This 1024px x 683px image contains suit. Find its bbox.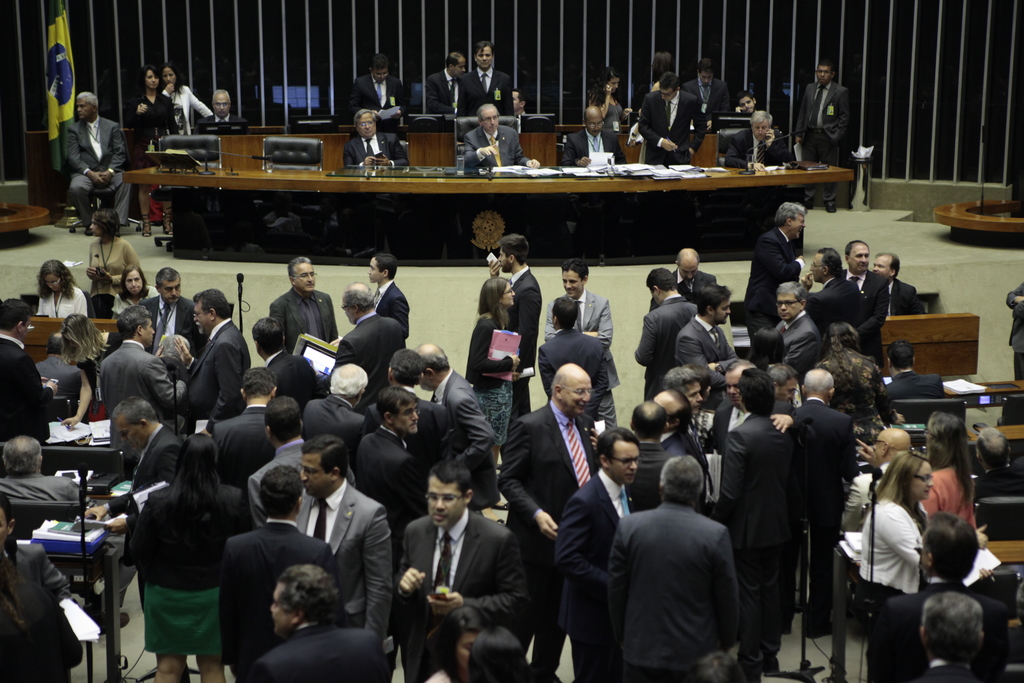
Rect(197, 109, 252, 129).
